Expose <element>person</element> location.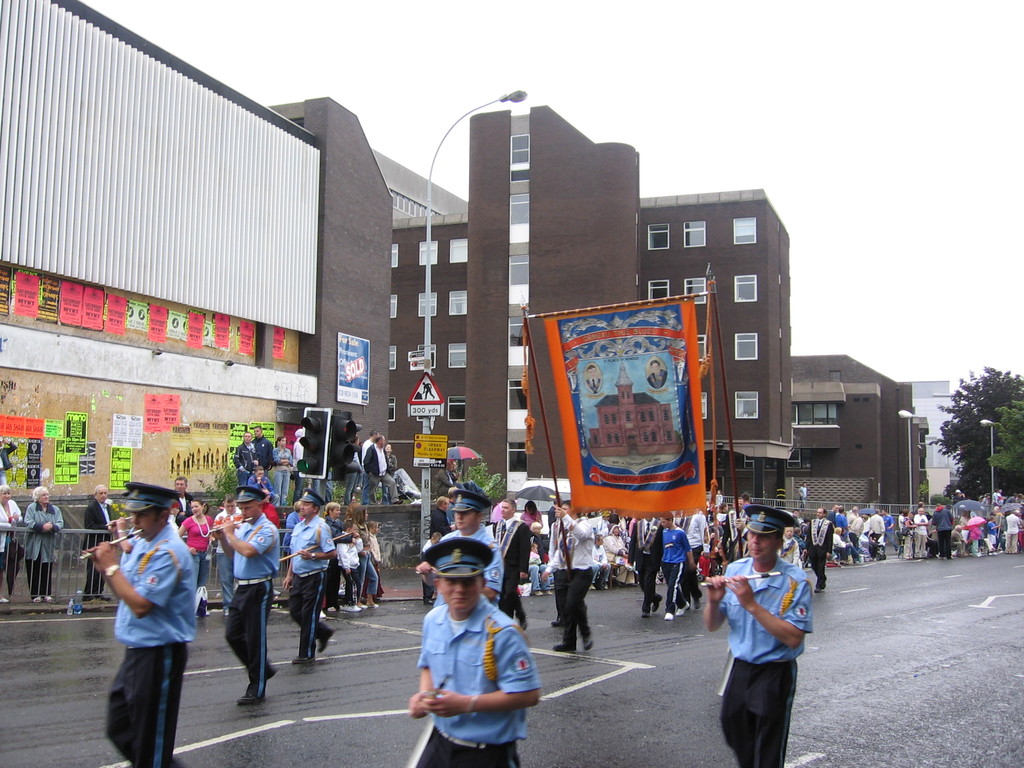
Exposed at (326, 501, 344, 615).
